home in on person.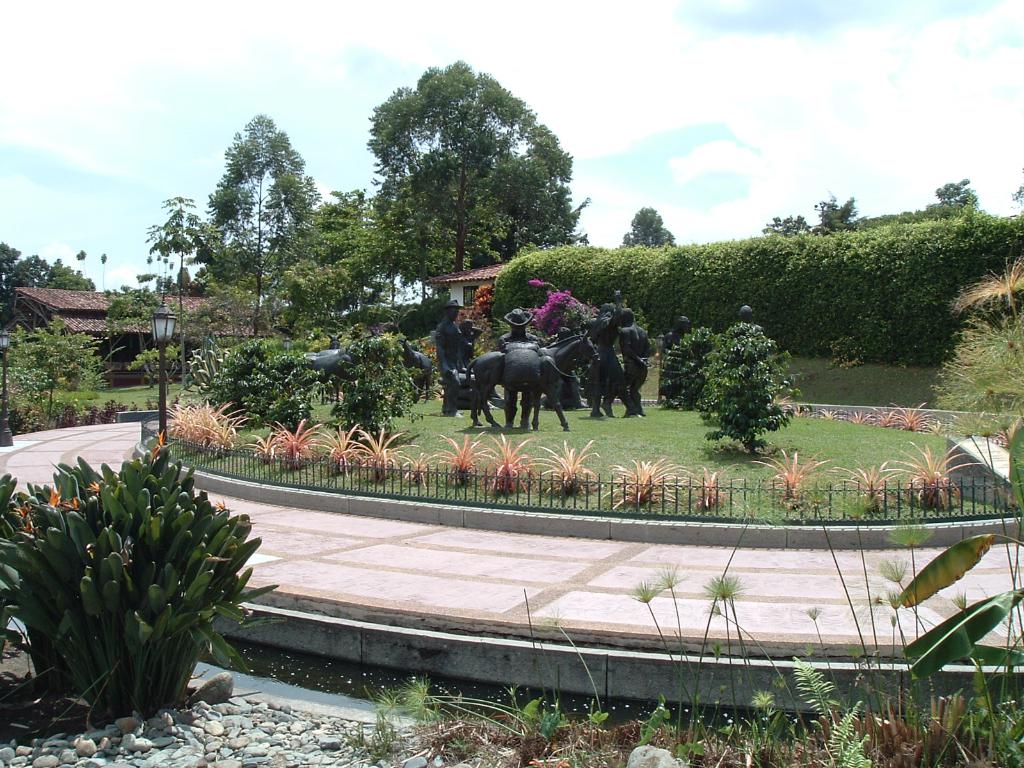
Homed in at [x1=530, y1=325, x2=589, y2=410].
